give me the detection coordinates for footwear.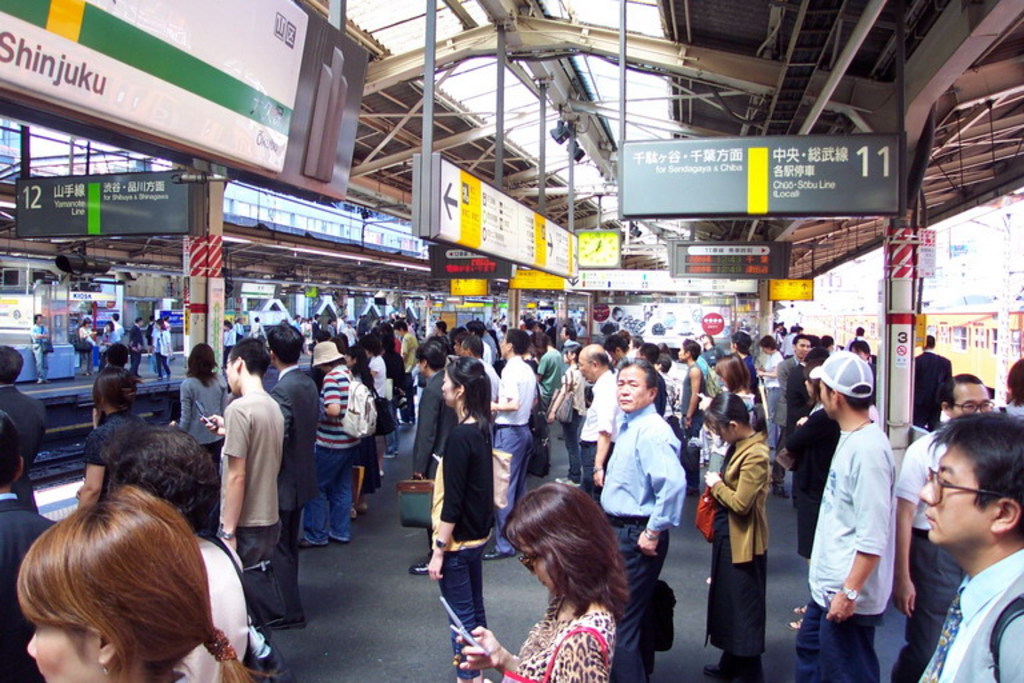
(771, 486, 787, 498).
